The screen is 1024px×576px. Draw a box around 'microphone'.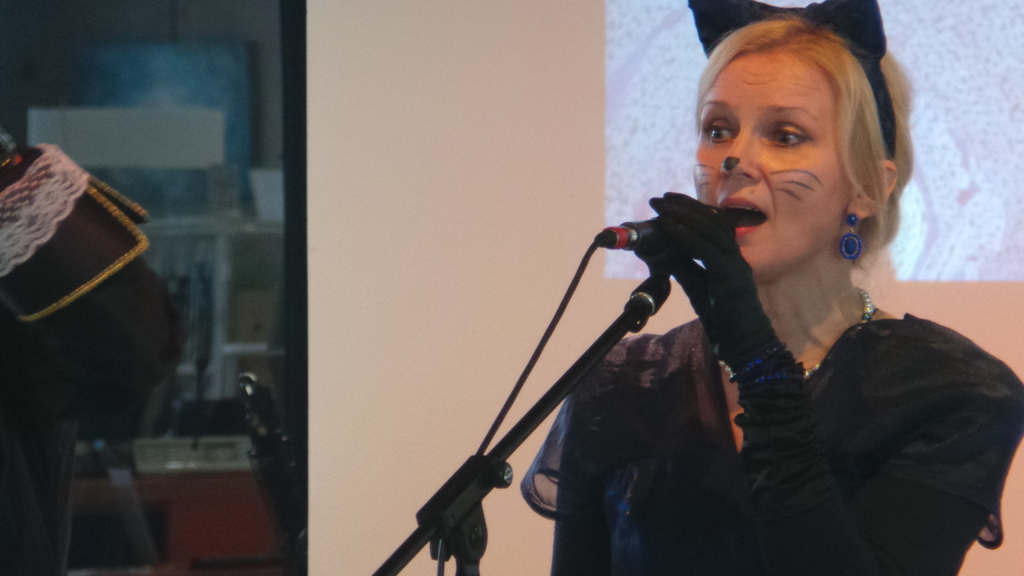
629, 207, 733, 260.
